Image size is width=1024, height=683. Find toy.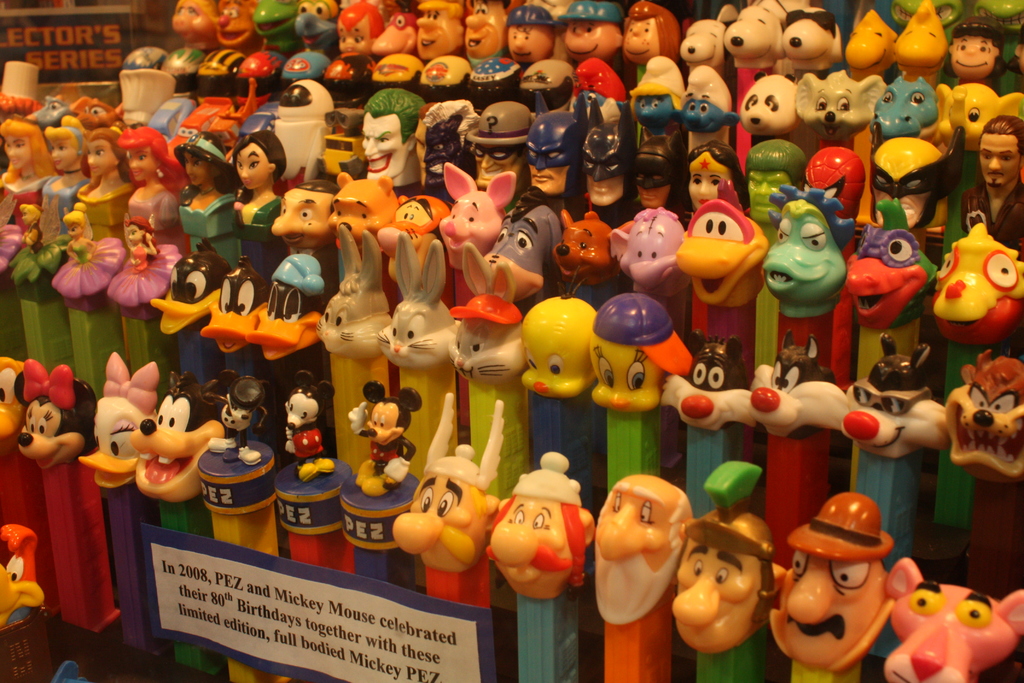
{"left": 613, "top": 5, "right": 678, "bottom": 79}.
